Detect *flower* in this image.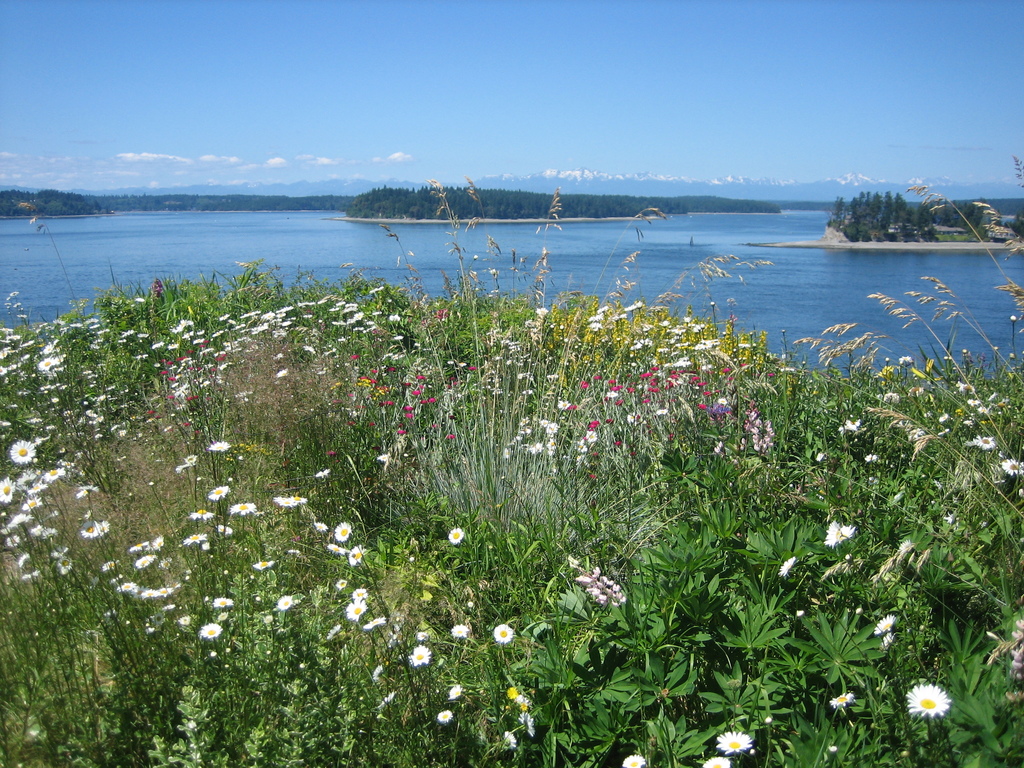
Detection: 218:524:231:535.
